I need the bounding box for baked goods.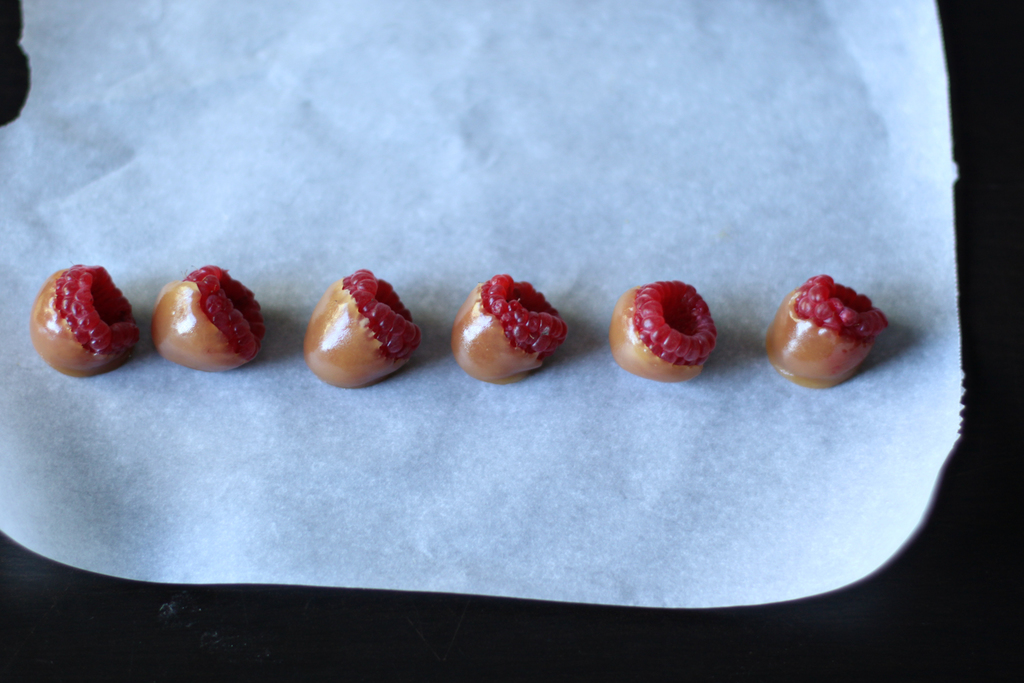
Here it is: 607/279/717/382.
